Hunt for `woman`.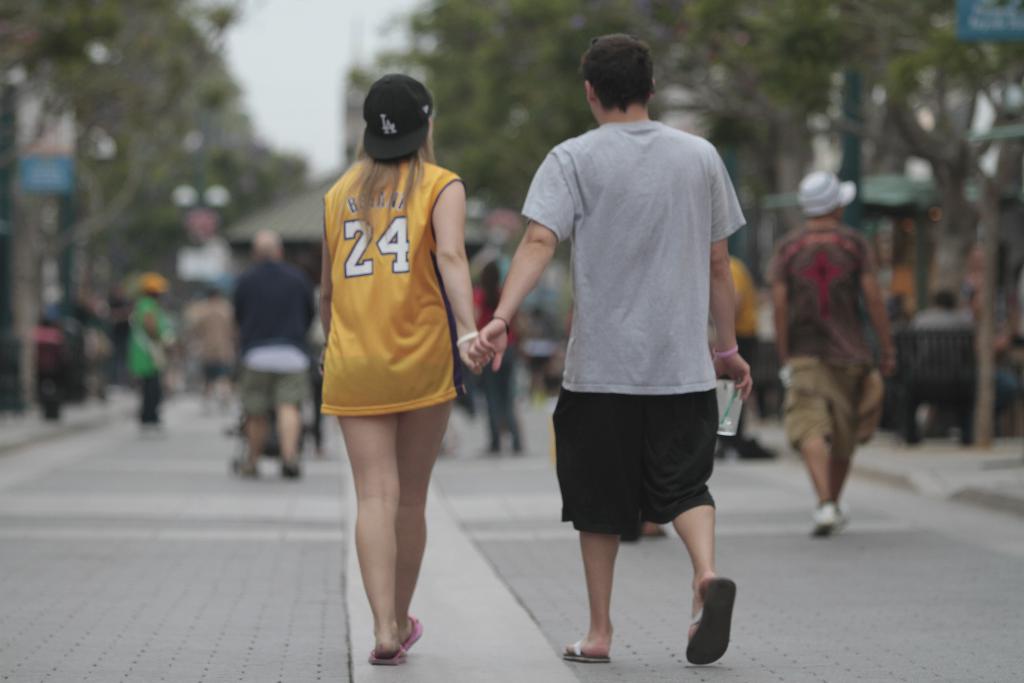
Hunted down at x1=299, y1=79, x2=490, y2=638.
